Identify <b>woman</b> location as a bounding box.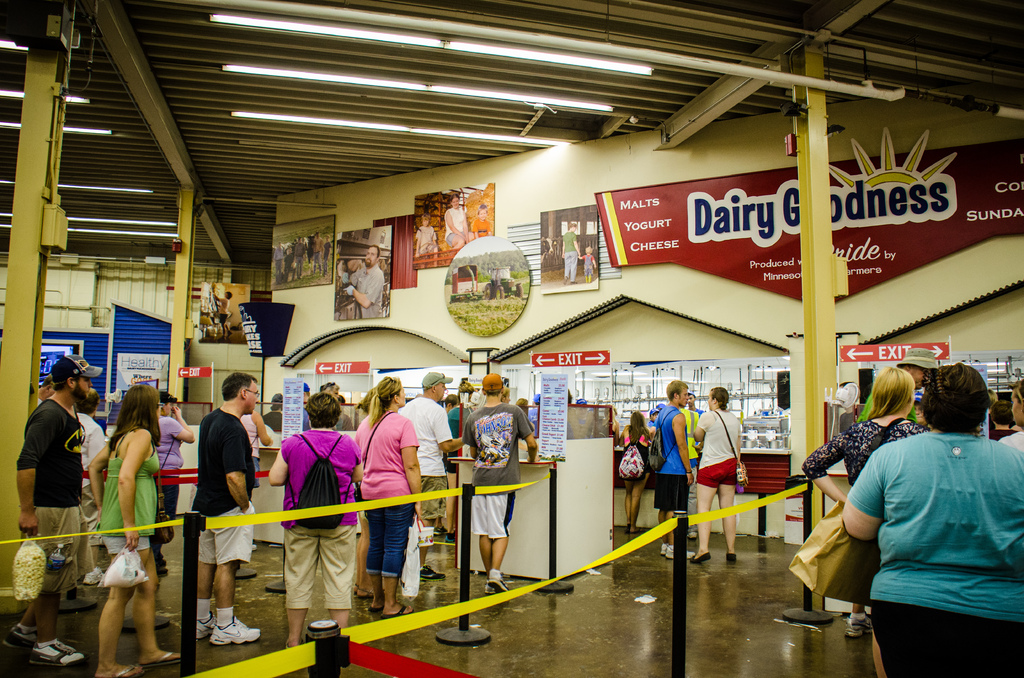
(left=801, top=369, right=924, bottom=677).
